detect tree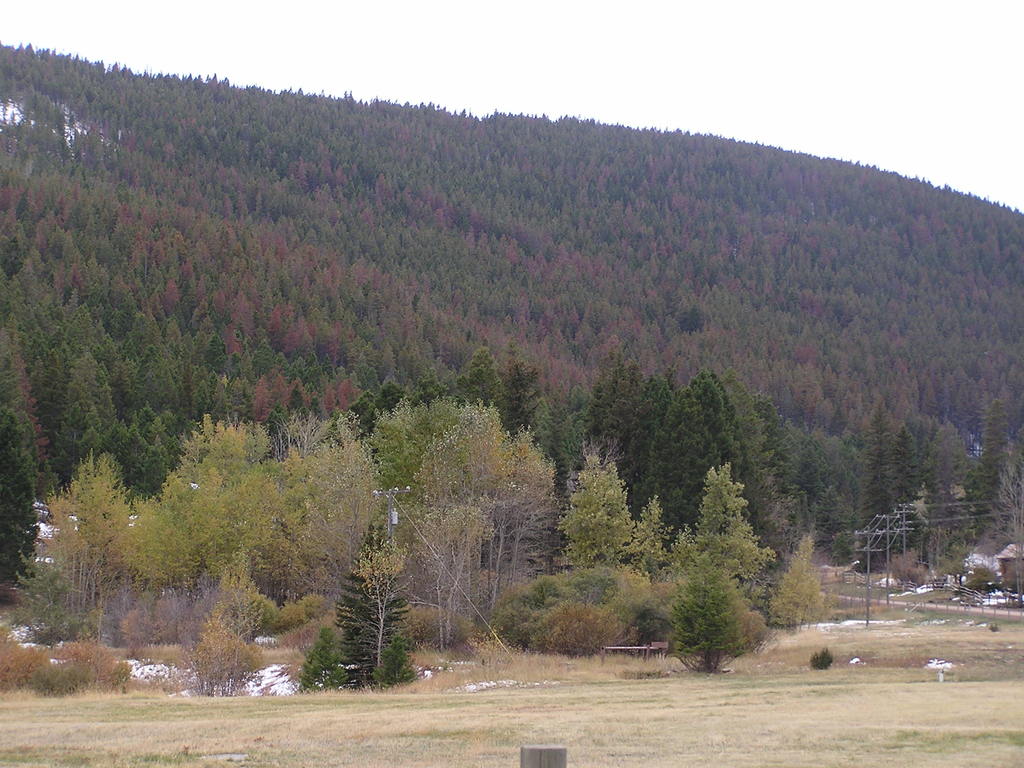
x1=653, y1=421, x2=787, y2=673
